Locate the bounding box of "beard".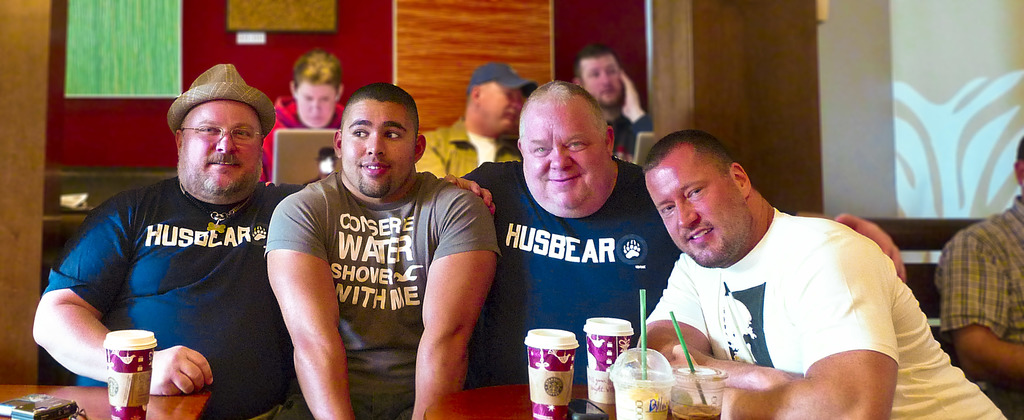
Bounding box: (175, 155, 265, 199).
